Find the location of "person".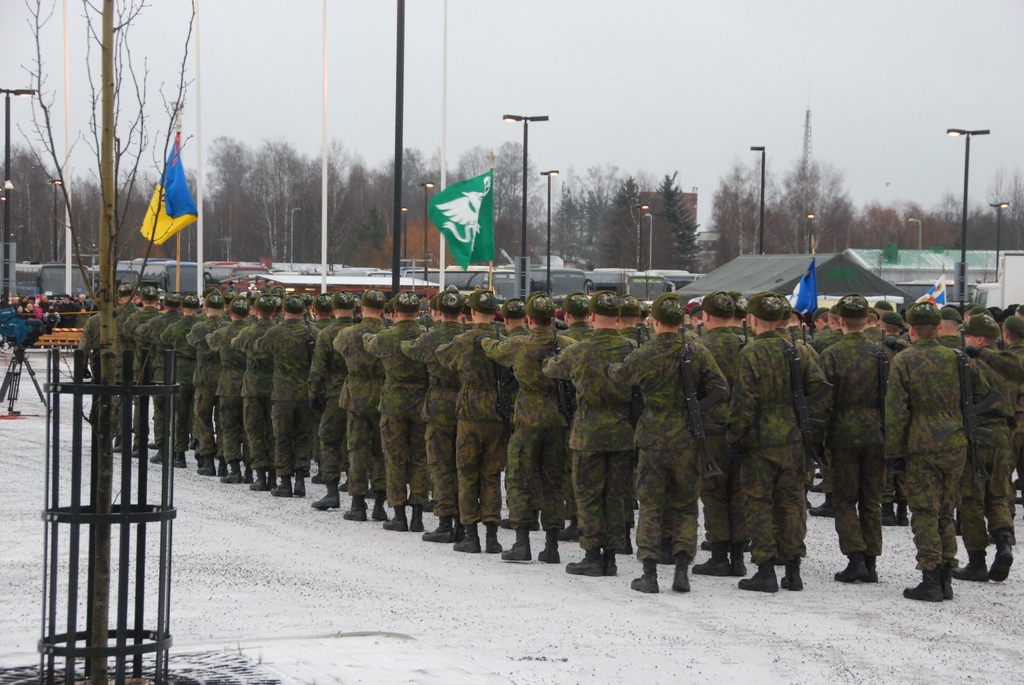
Location: <region>483, 290, 579, 563</region>.
